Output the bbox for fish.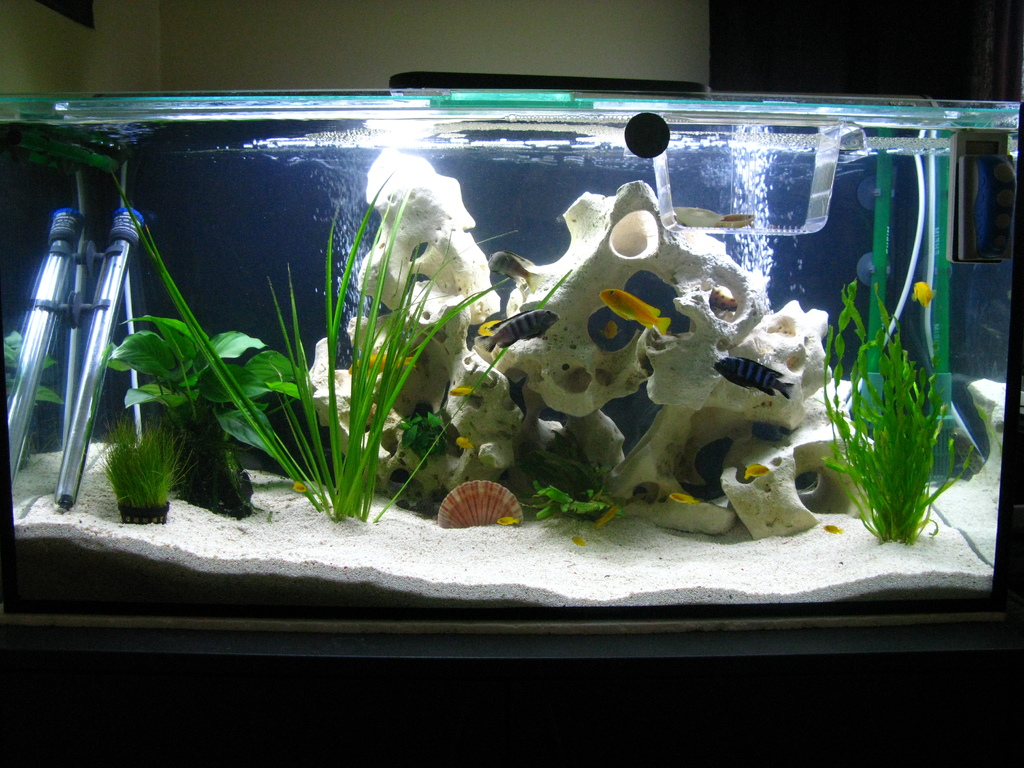
495/515/516/526.
